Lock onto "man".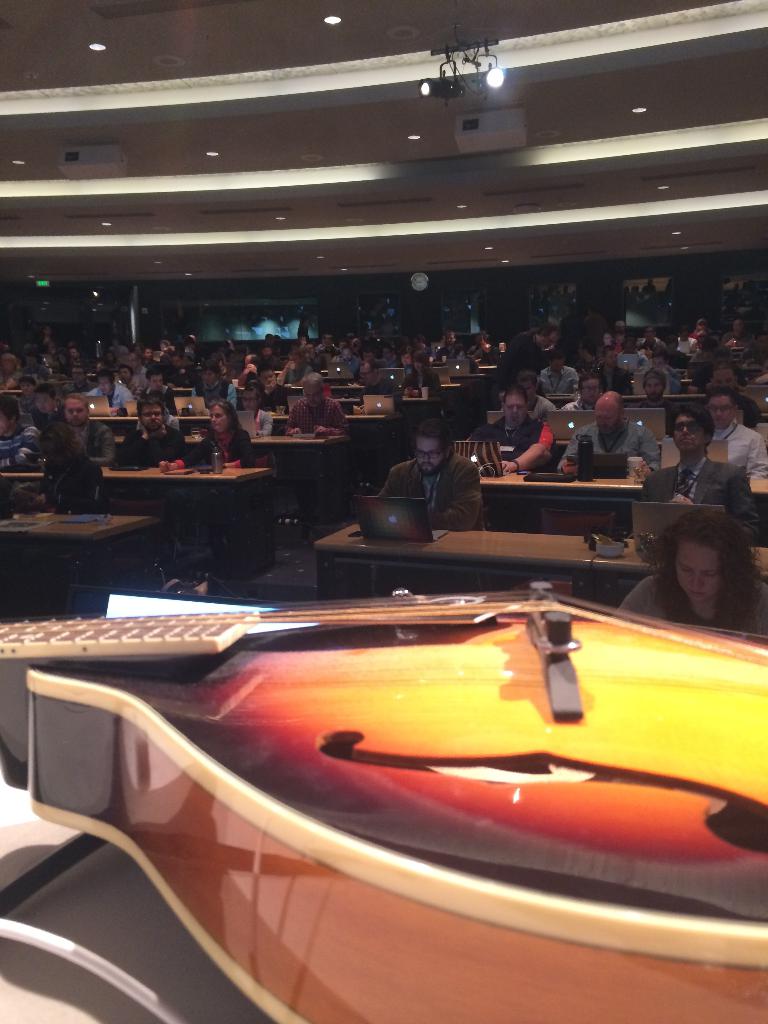
Locked: <bbox>694, 390, 767, 483</bbox>.
